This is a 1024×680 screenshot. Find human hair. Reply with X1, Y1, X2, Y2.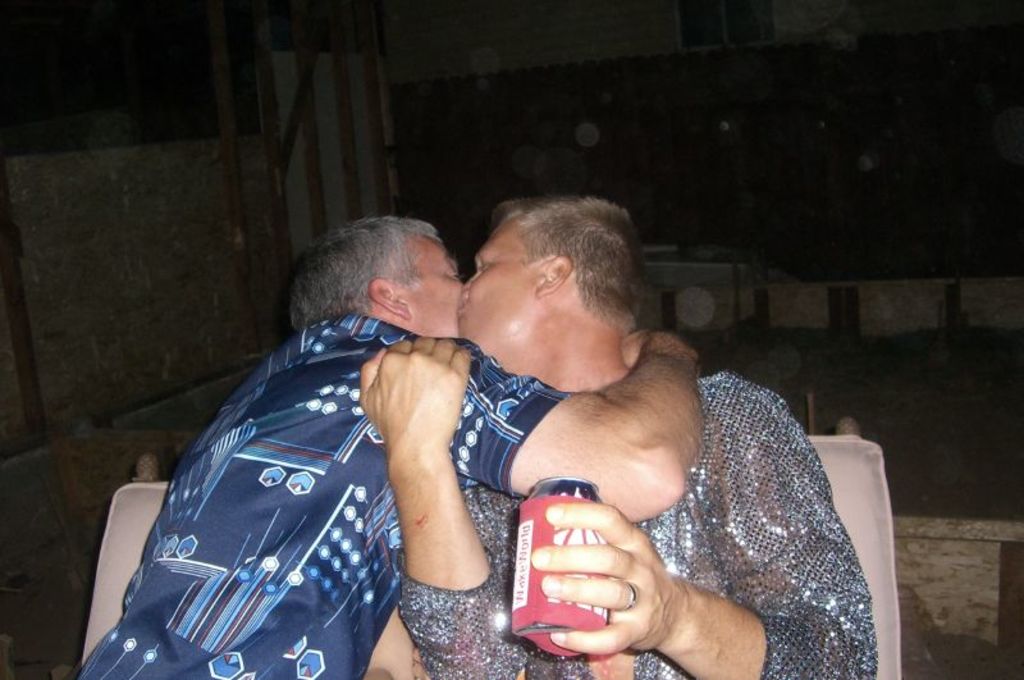
488, 197, 646, 338.
